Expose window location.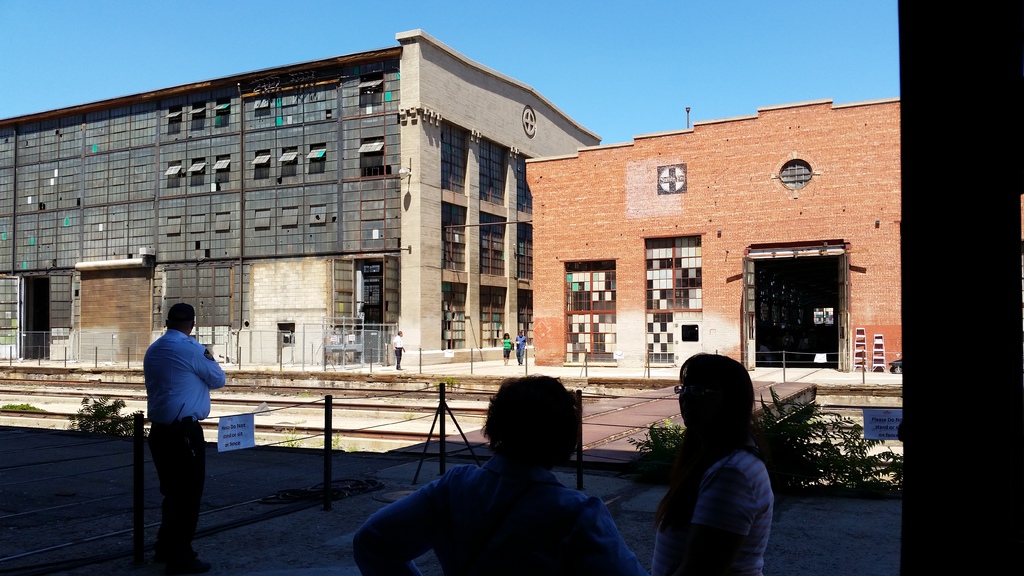
Exposed at locate(564, 259, 616, 366).
